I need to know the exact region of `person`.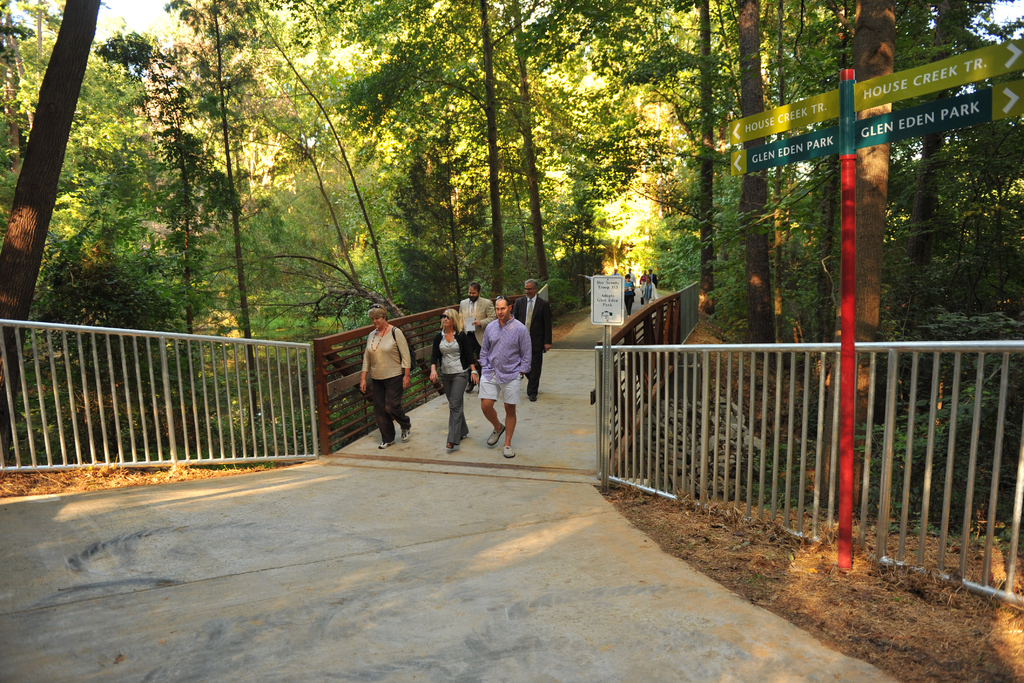
Region: {"left": 511, "top": 283, "right": 551, "bottom": 406}.
